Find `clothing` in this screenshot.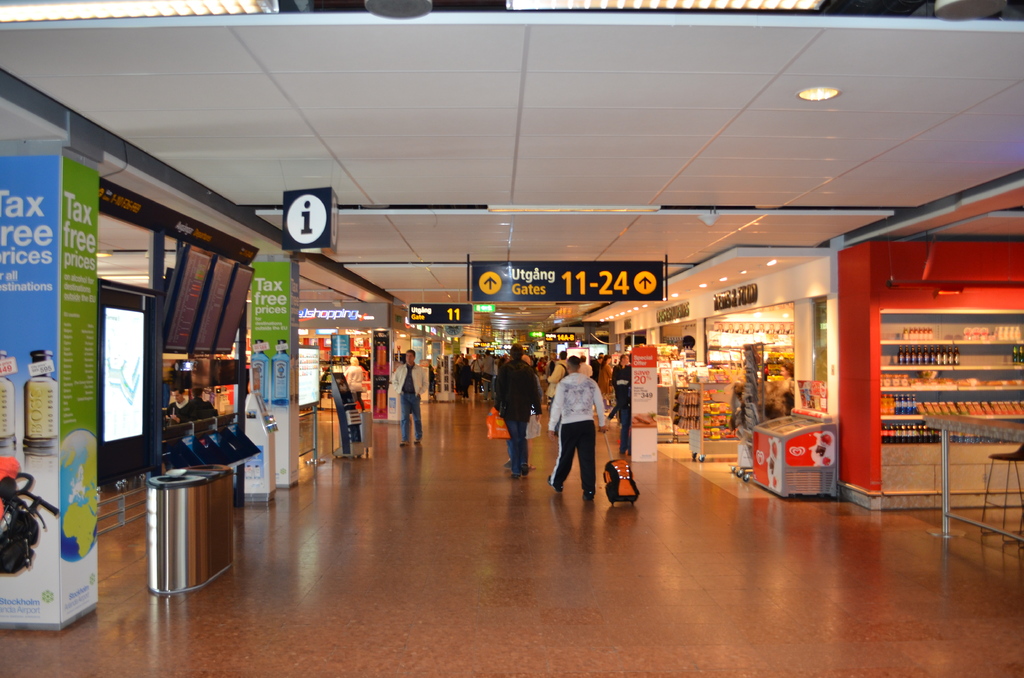
The bounding box for `clothing` is 346, 367, 364, 408.
